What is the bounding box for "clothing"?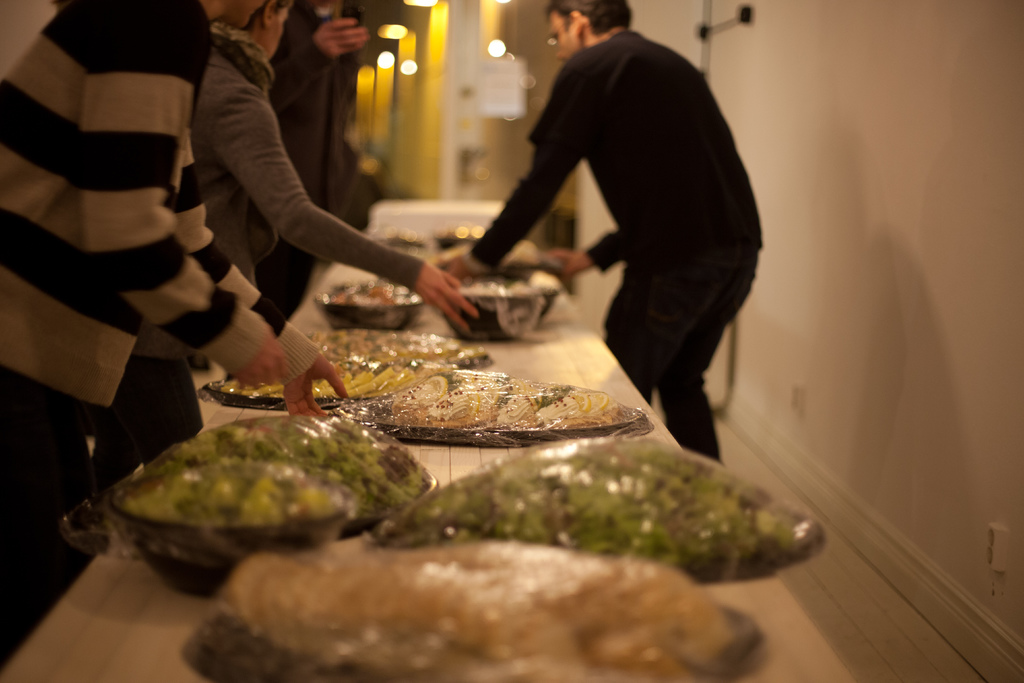
<region>244, 0, 362, 306</region>.
